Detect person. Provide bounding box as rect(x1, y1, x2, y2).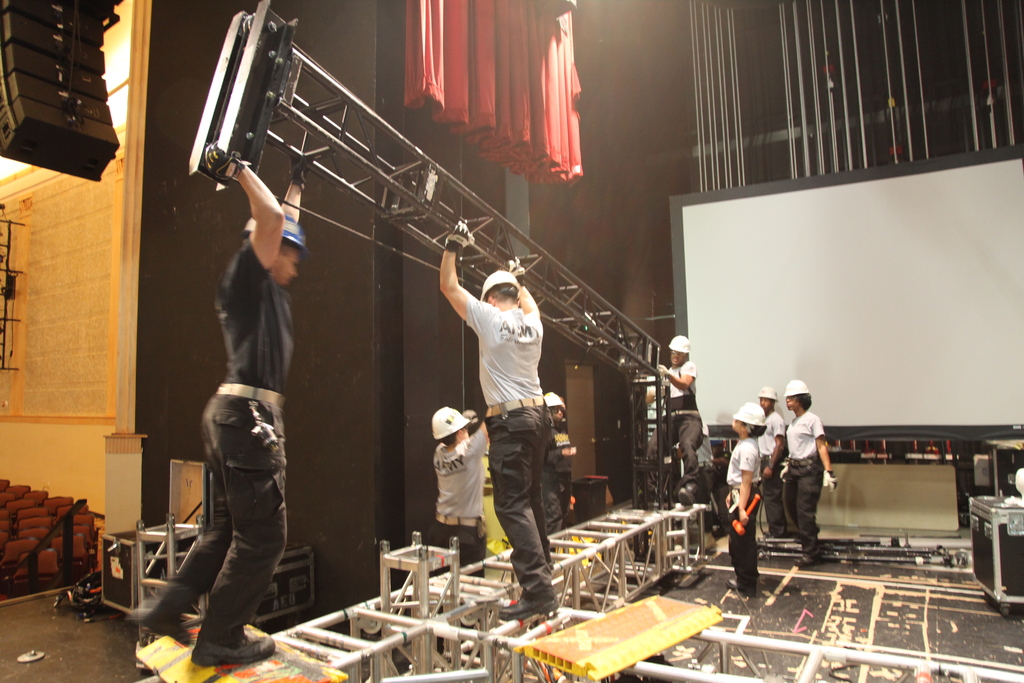
rect(439, 220, 548, 618).
